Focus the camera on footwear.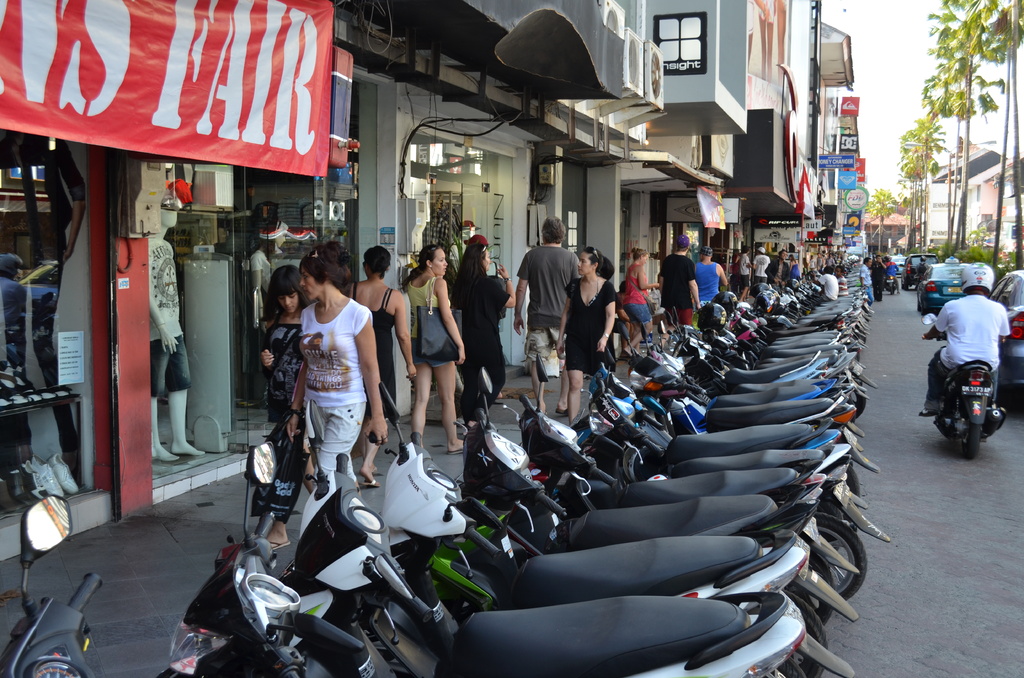
Focus region: pyautogui.locateOnScreen(51, 454, 83, 494).
